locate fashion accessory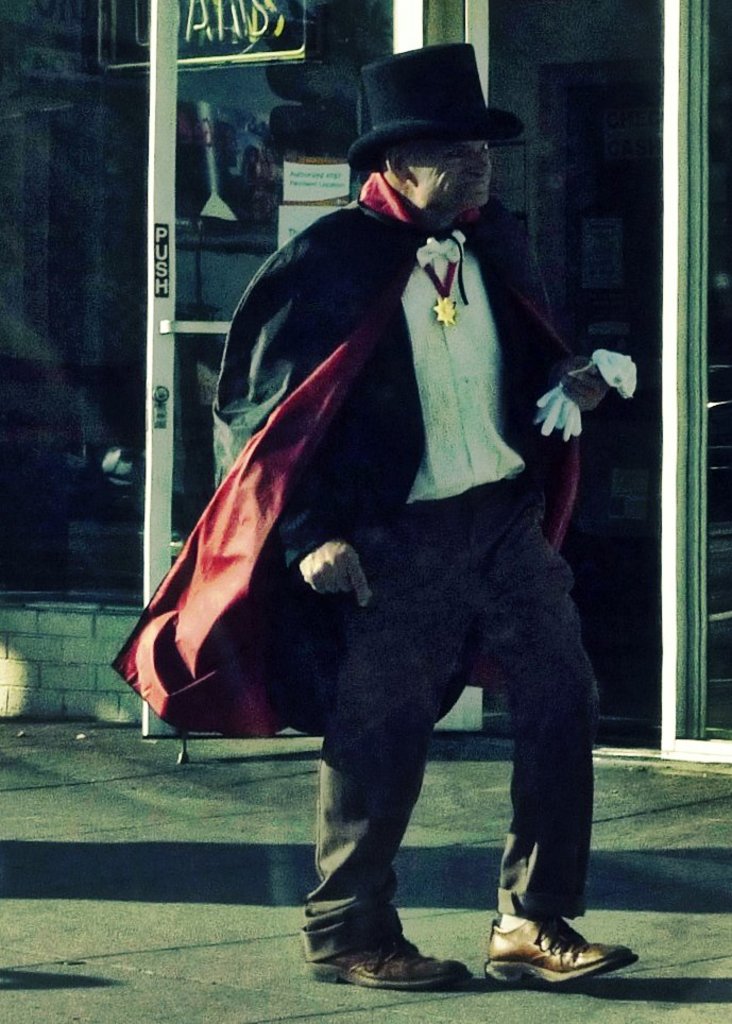
pyautogui.locateOnScreen(408, 258, 464, 332)
